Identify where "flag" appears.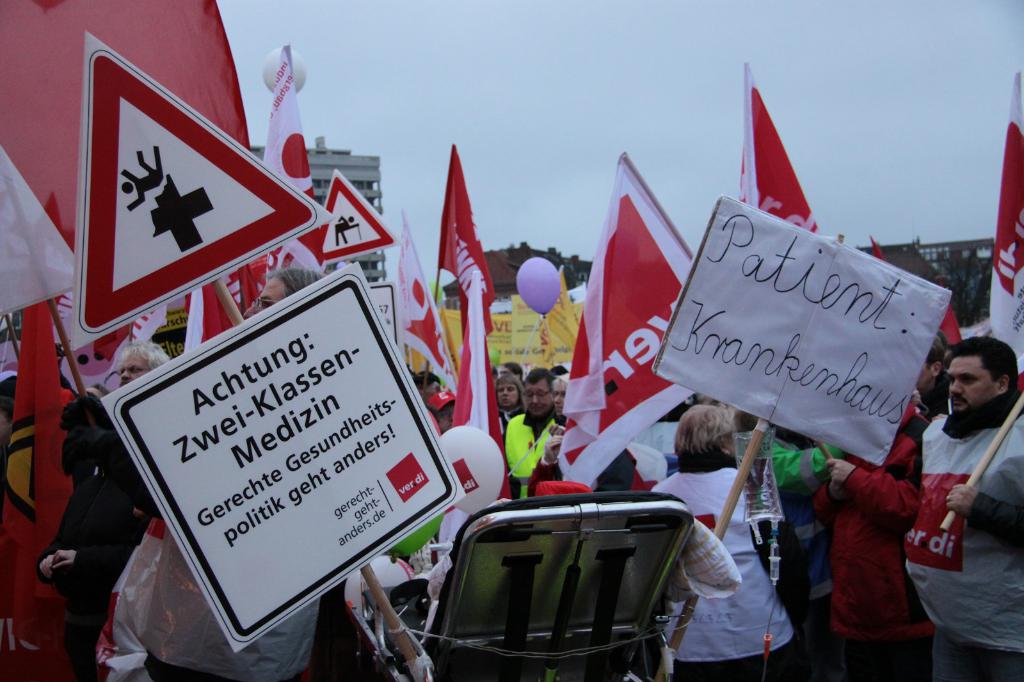
Appears at BBox(445, 234, 515, 510).
